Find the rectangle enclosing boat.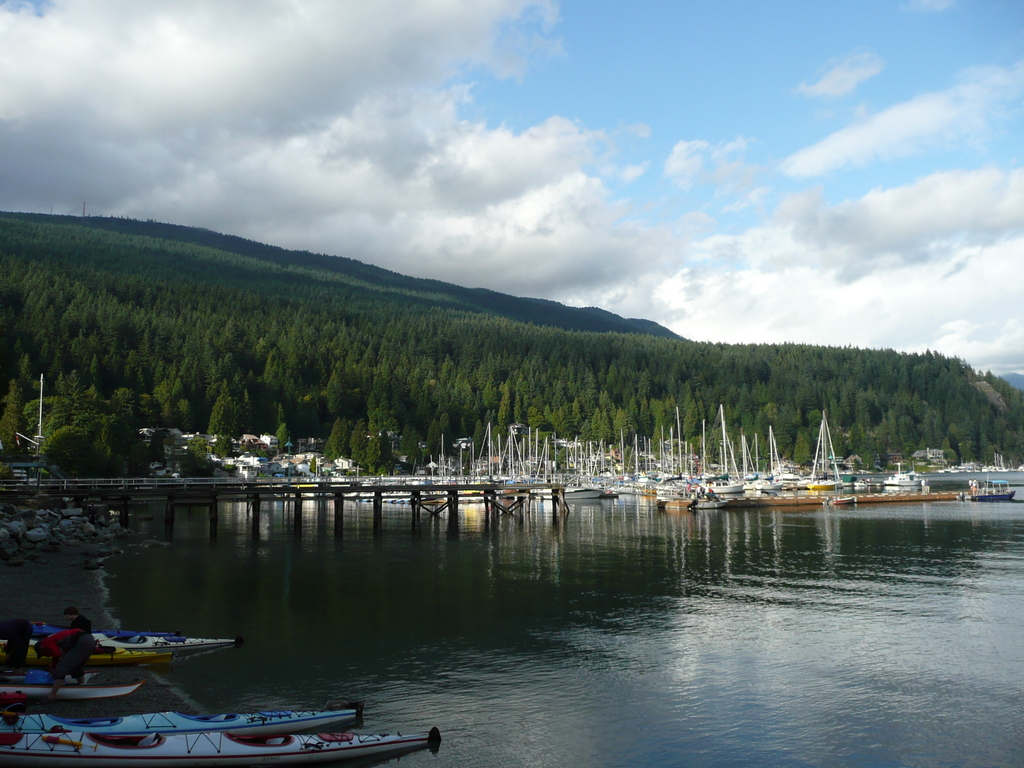
locate(1, 723, 442, 767).
